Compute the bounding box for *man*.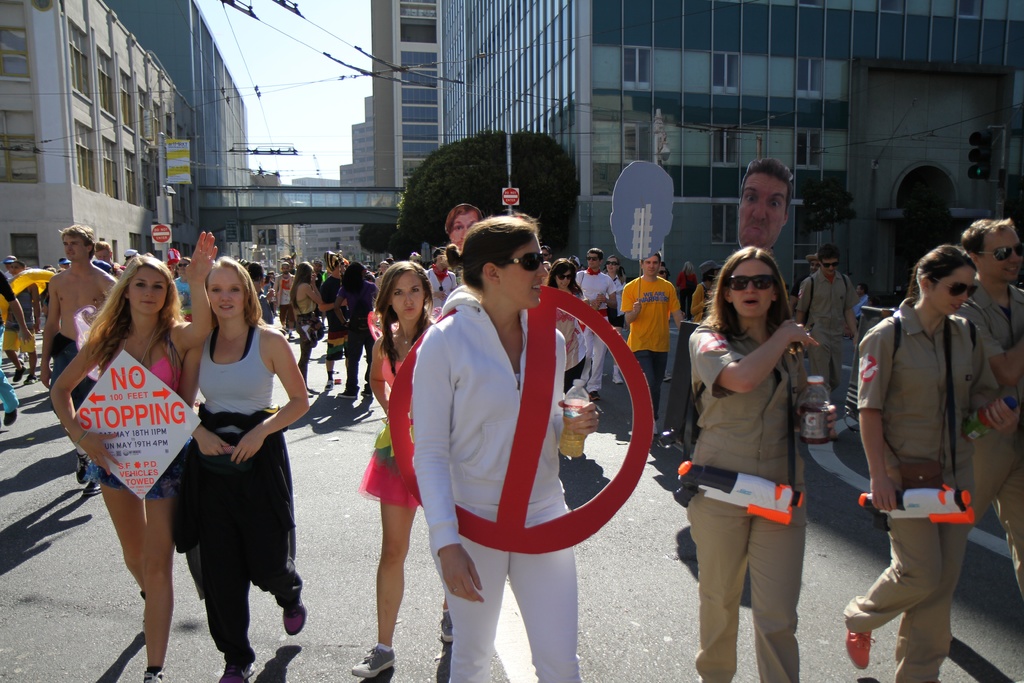
select_region(422, 240, 458, 308).
